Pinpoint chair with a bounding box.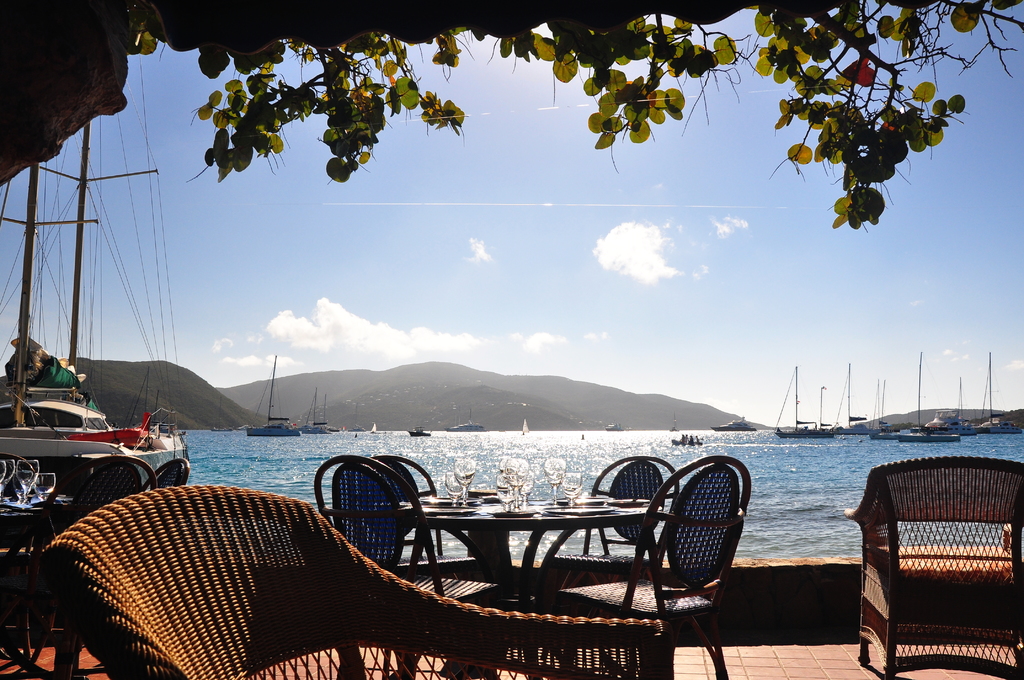
crop(545, 454, 751, 679).
